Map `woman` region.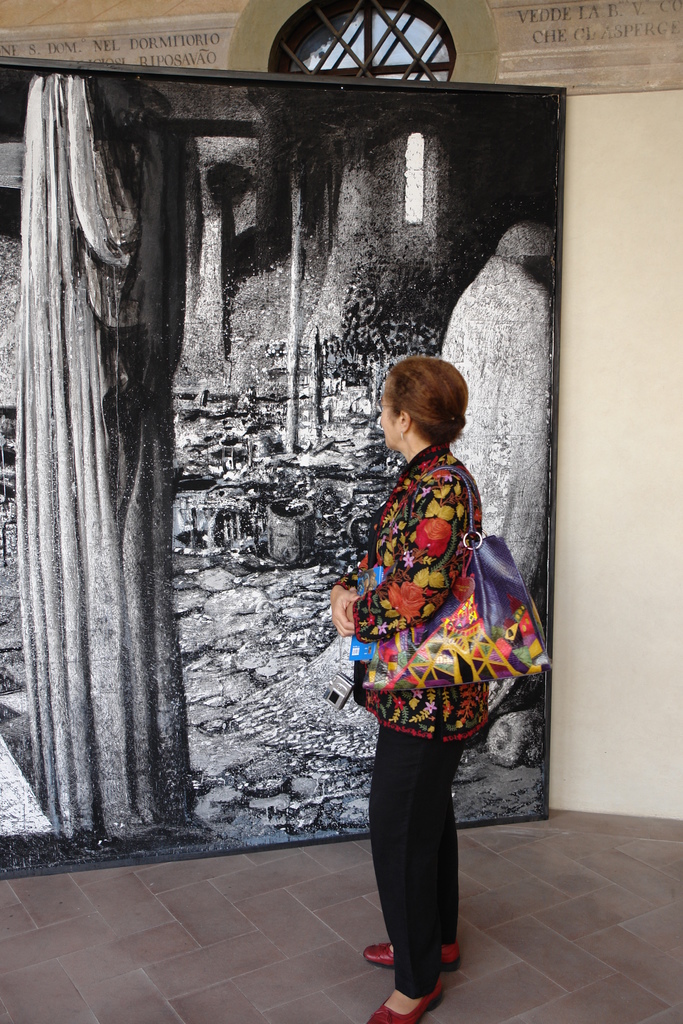
Mapped to (318, 351, 519, 1023).
